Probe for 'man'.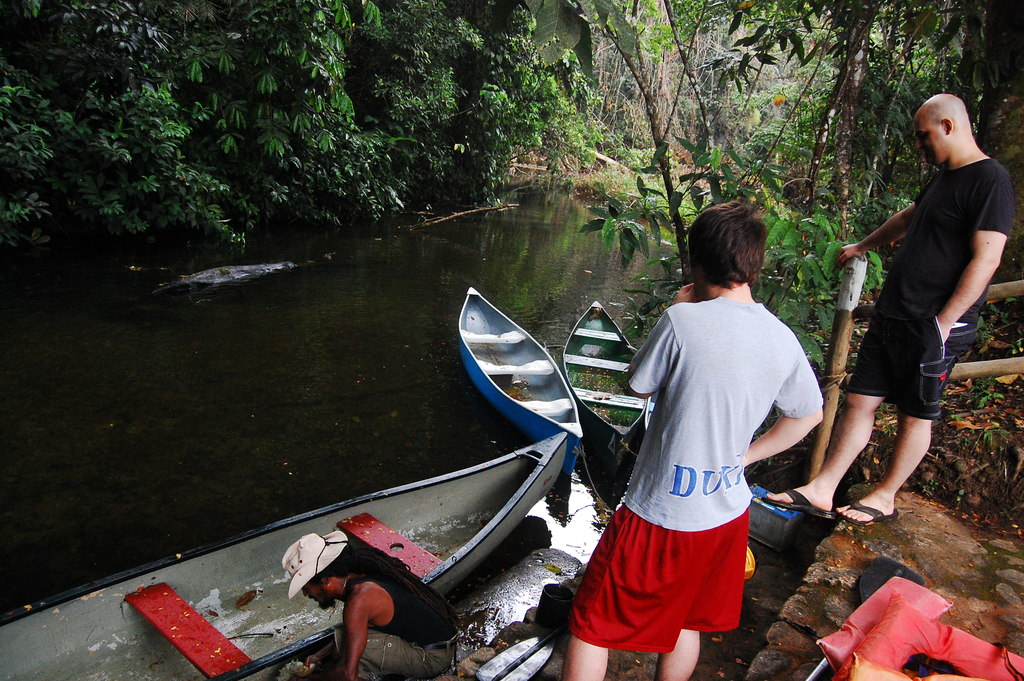
Probe result: <box>557,203,825,680</box>.
